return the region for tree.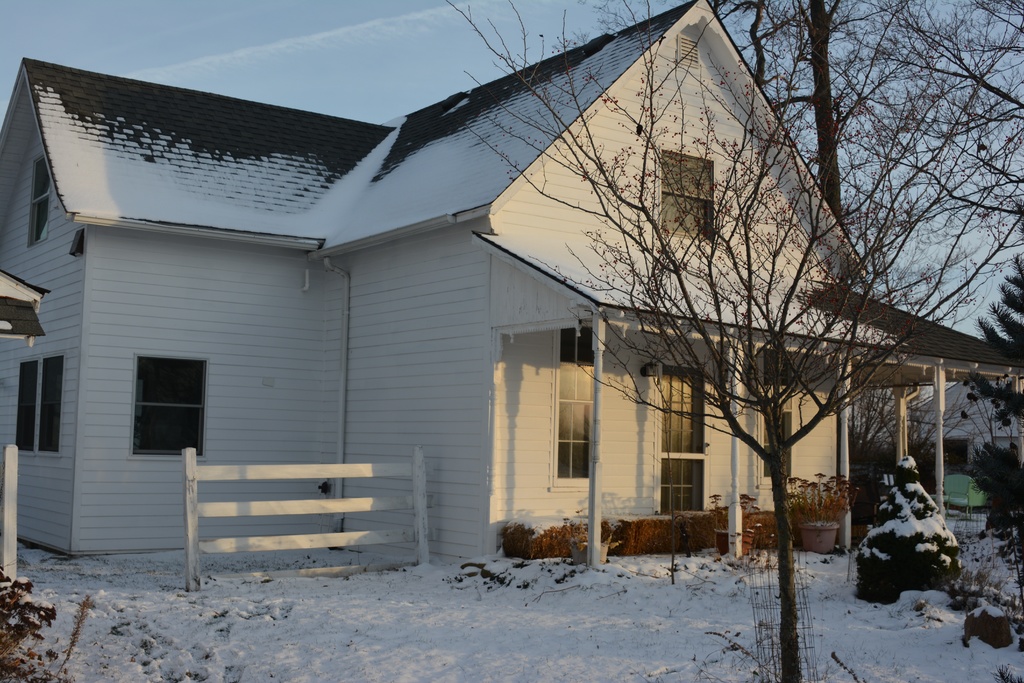
x1=957, y1=253, x2=1023, y2=434.
